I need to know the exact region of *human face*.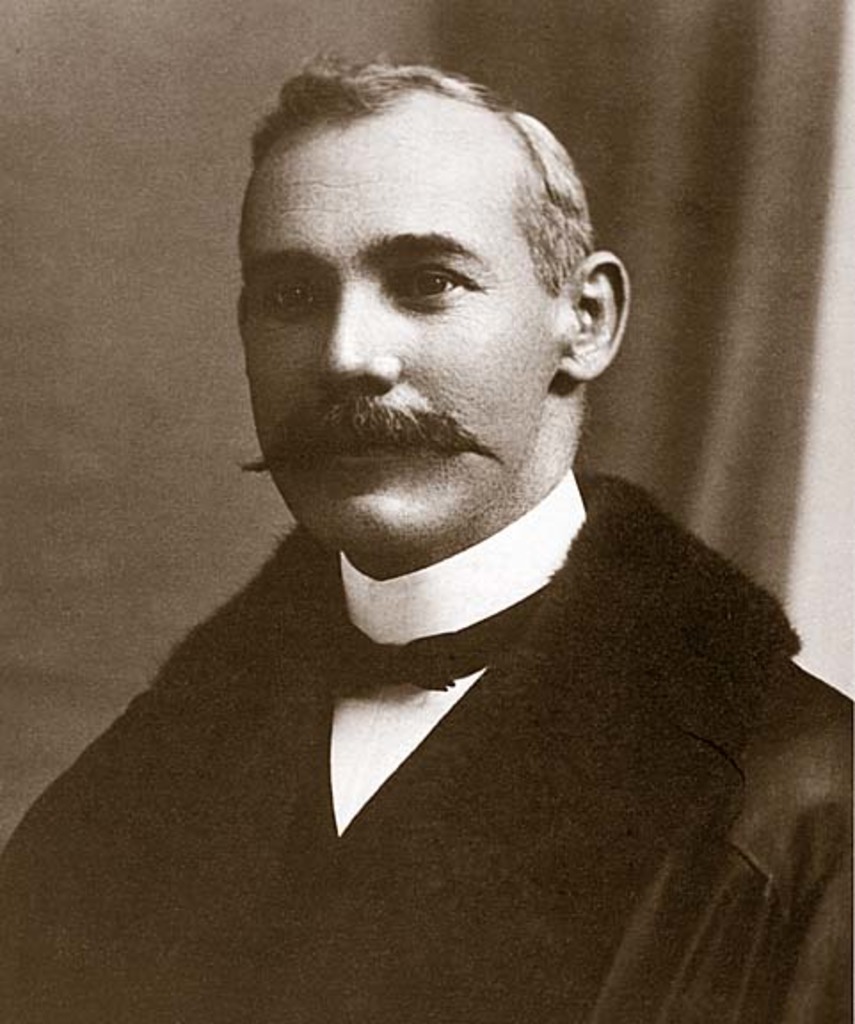
Region: x1=251, y1=117, x2=551, y2=564.
